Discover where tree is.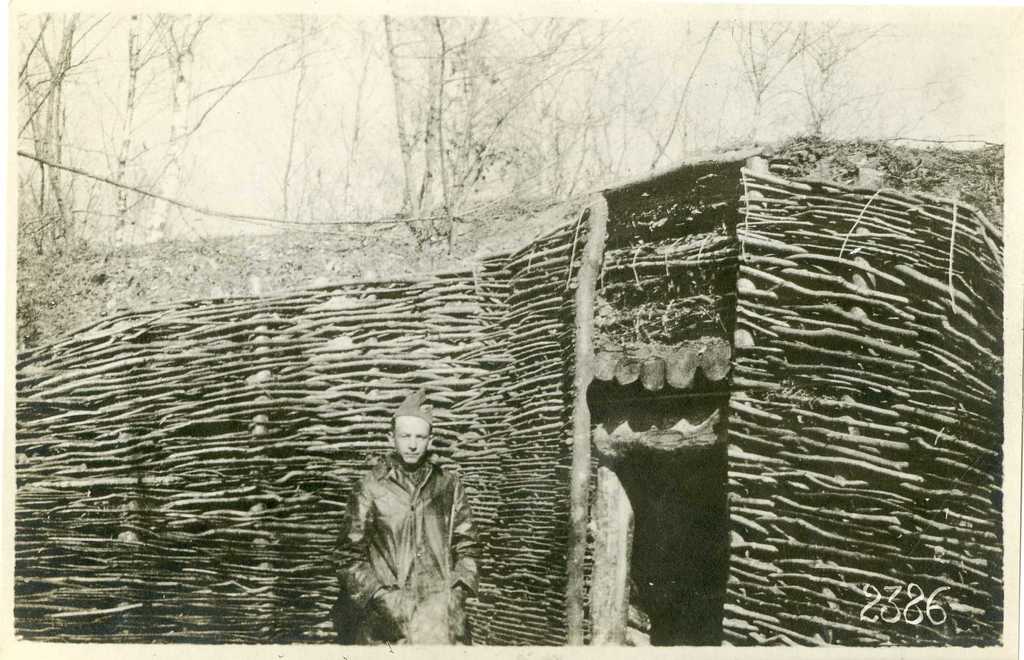
Discovered at Rect(637, 19, 729, 176).
